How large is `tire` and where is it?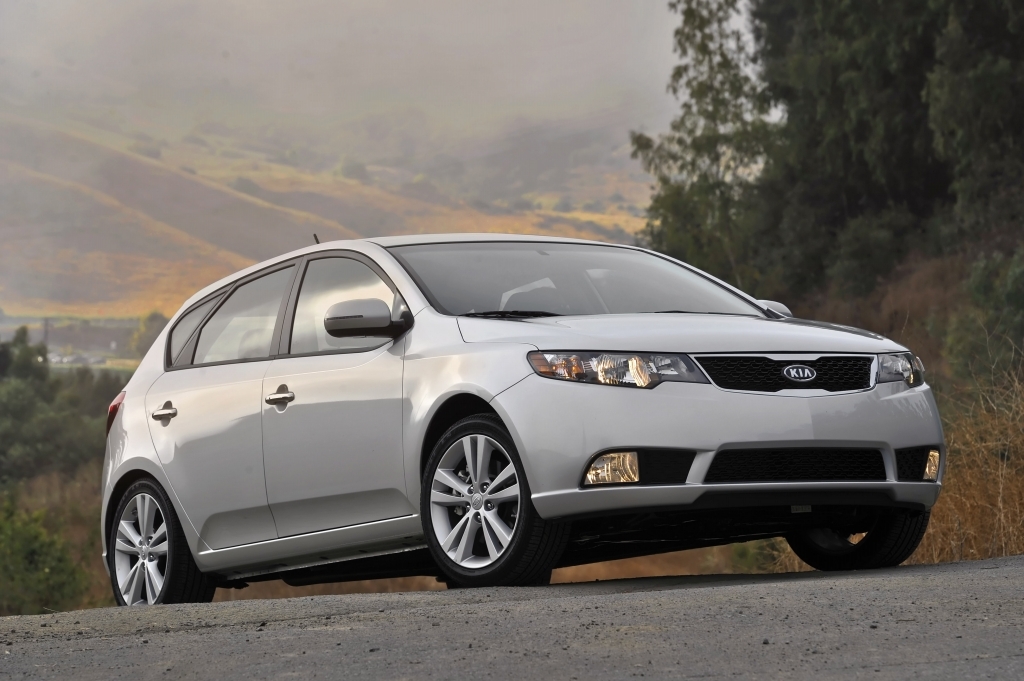
Bounding box: <bbox>107, 477, 220, 605</bbox>.
